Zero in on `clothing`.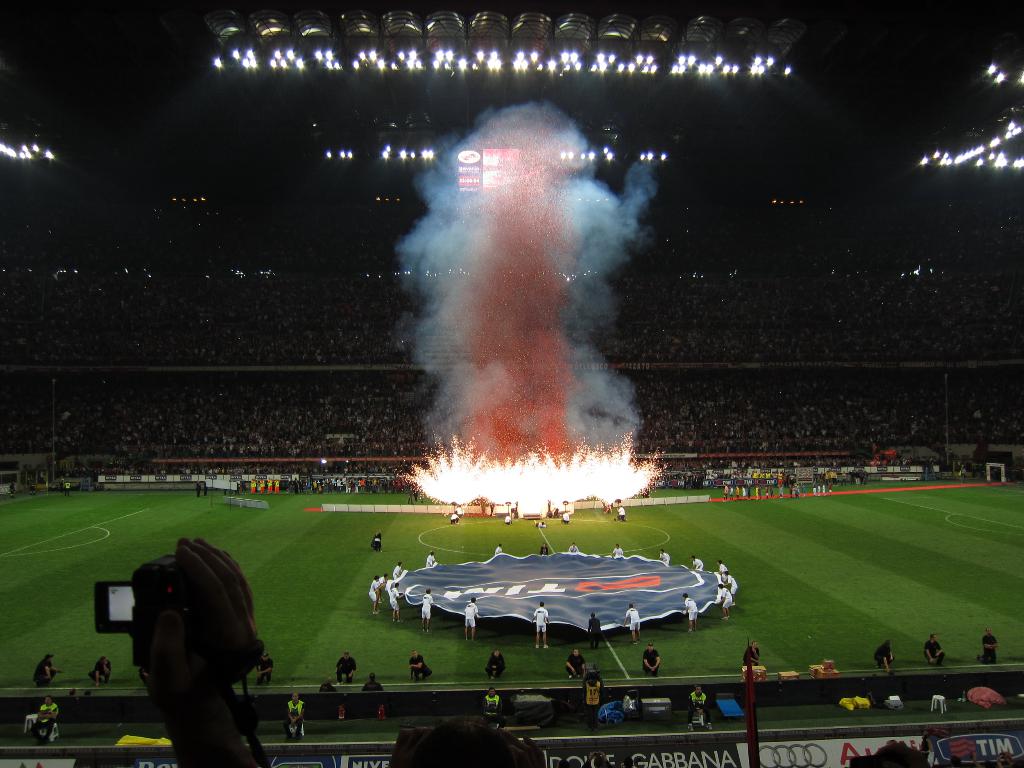
Zeroed in: <bbox>980, 636, 1000, 662</bbox>.
